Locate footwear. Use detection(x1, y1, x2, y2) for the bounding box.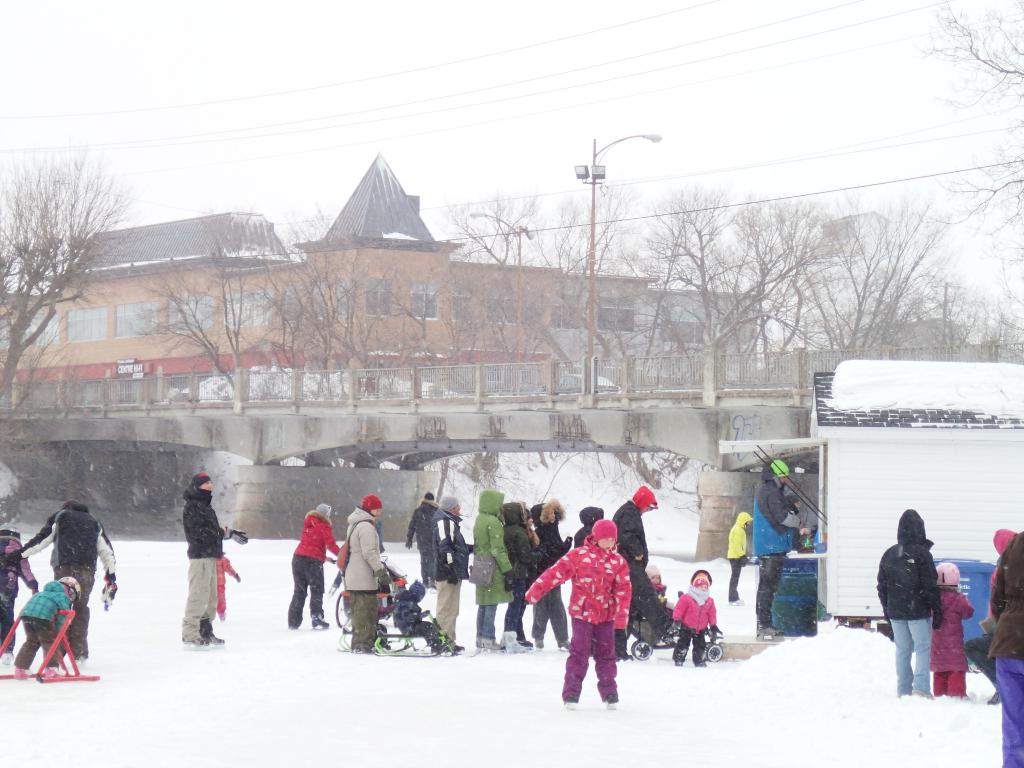
detection(735, 597, 743, 605).
